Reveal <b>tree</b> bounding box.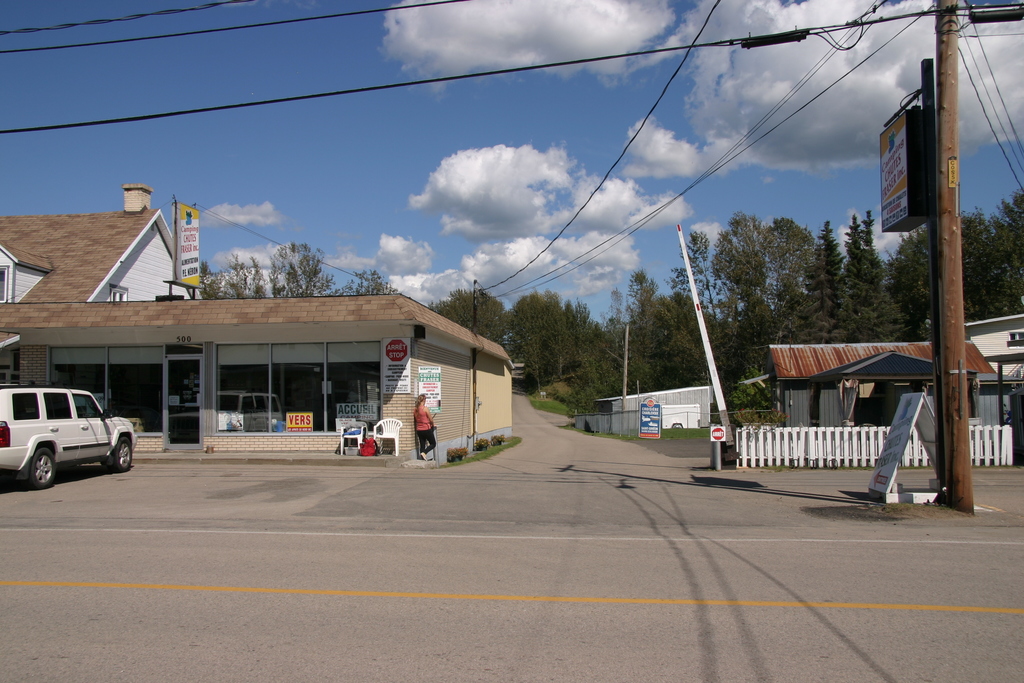
Revealed: [left=810, top=220, right=853, bottom=354].
